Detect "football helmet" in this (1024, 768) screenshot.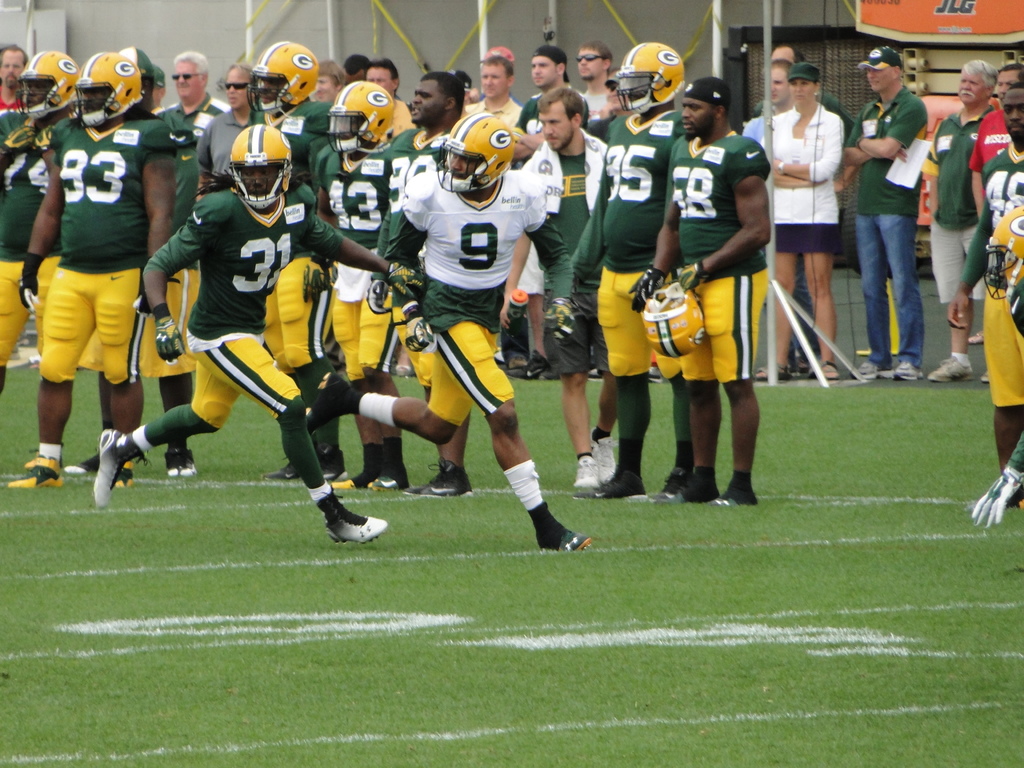
Detection: <region>980, 204, 1023, 304</region>.
